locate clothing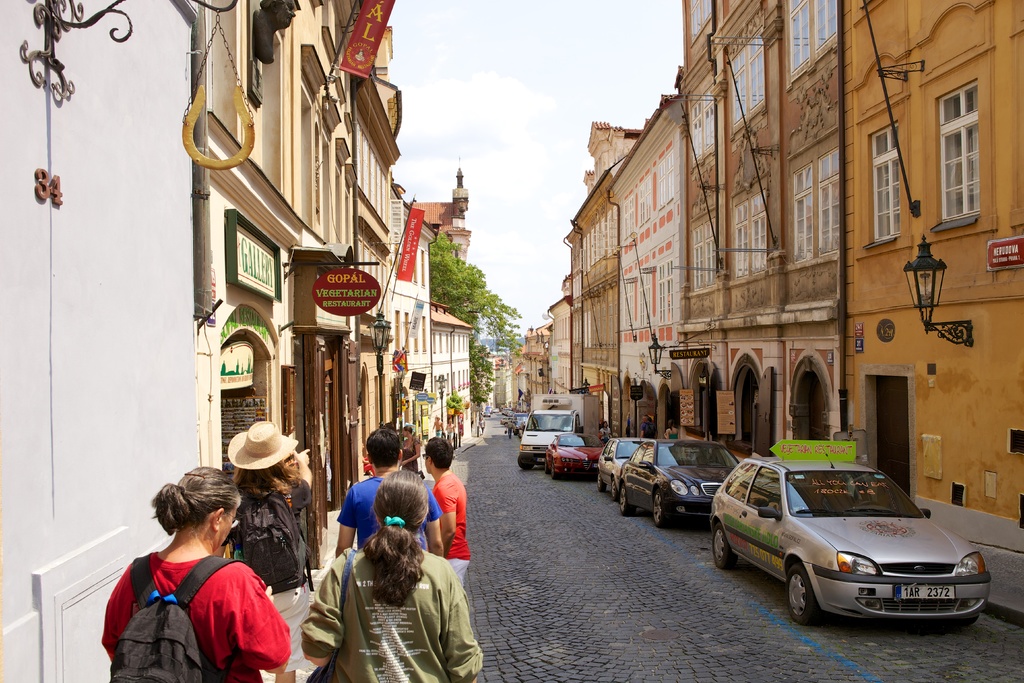
locate(107, 536, 292, 677)
